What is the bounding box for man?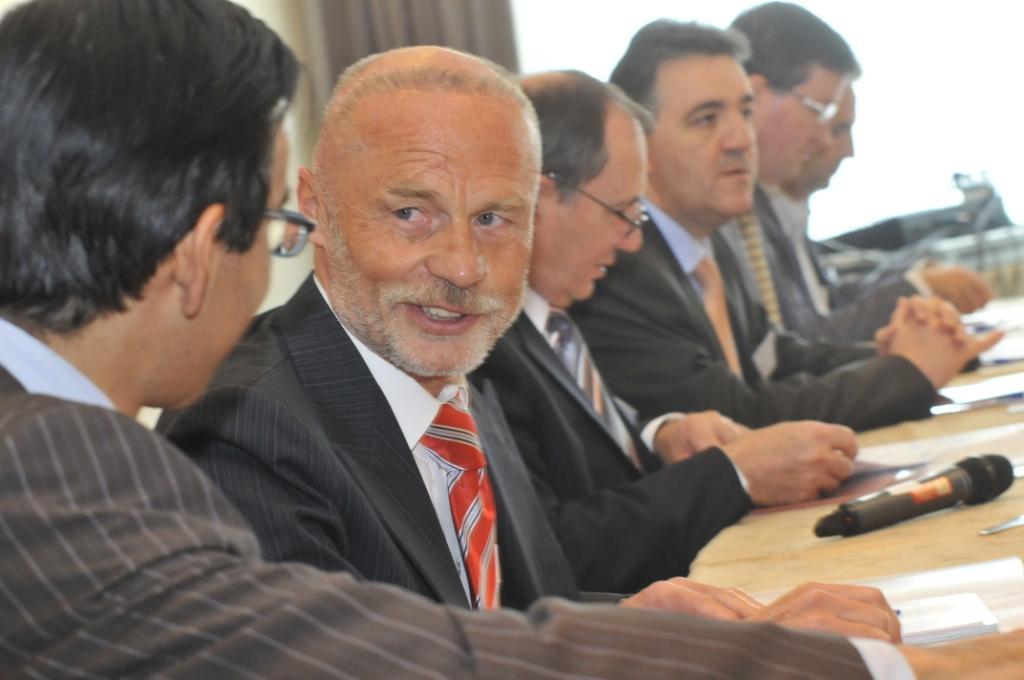
(714,0,1002,334).
